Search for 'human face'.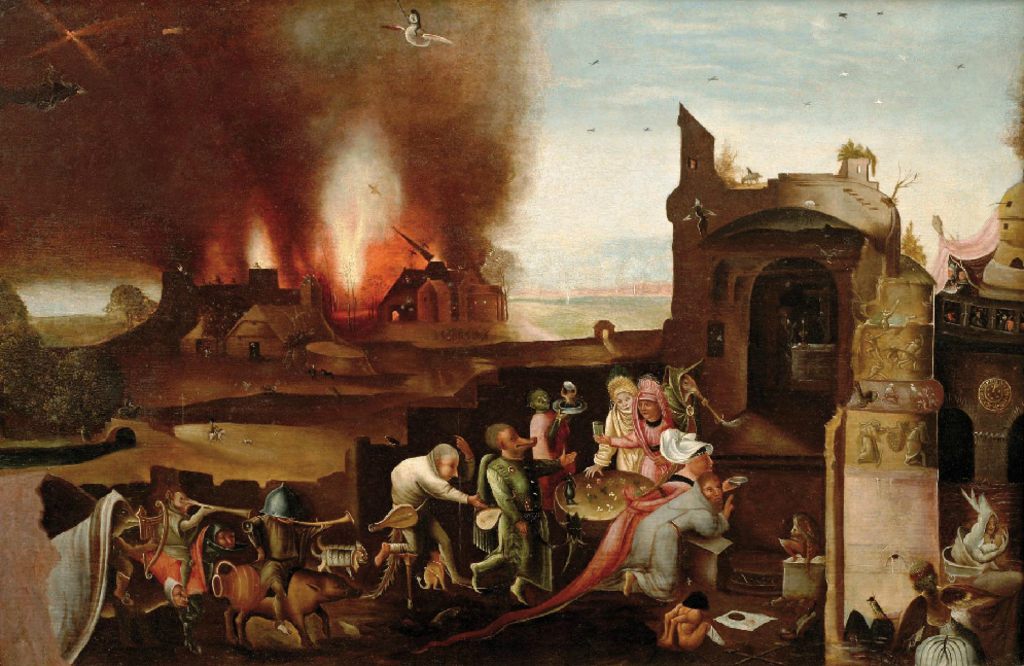
Found at 643, 395, 662, 426.
